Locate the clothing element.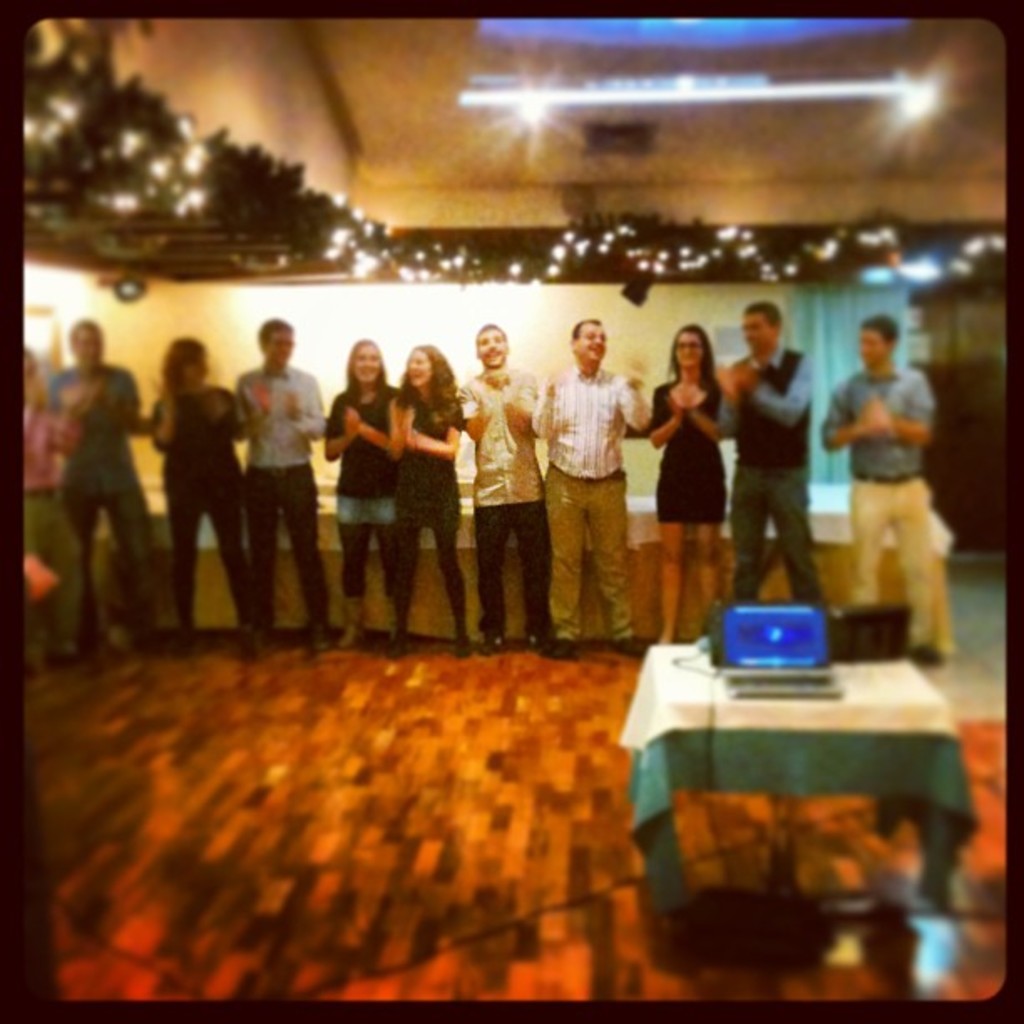
Element bbox: <bbox>733, 346, 820, 609</bbox>.
